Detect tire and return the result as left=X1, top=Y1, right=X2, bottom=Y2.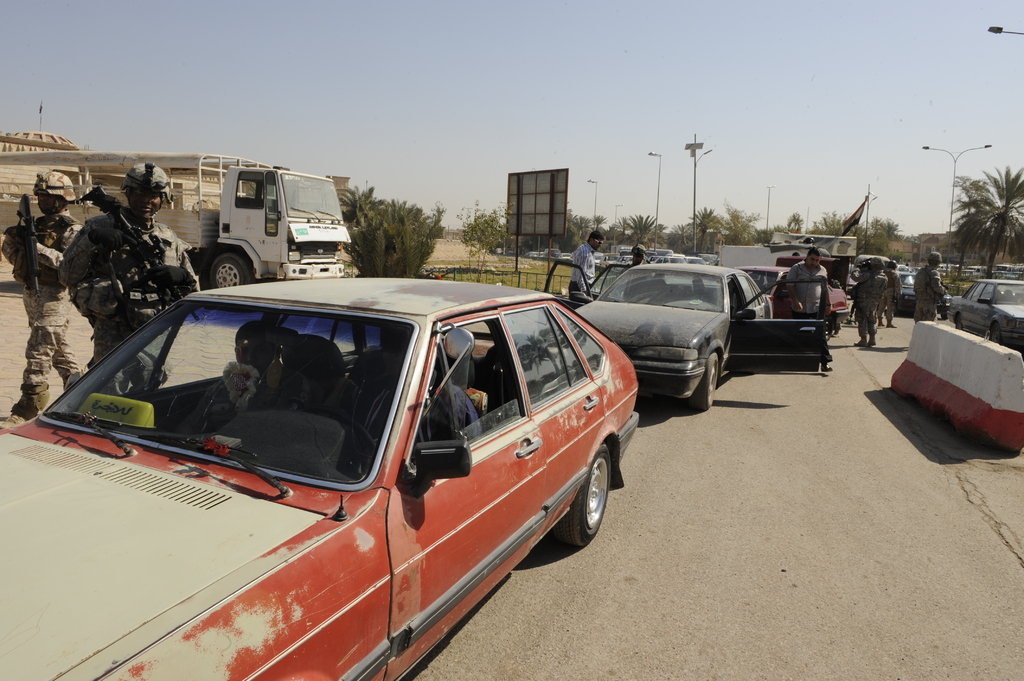
left=689, top=349, right=718, bottom=411.
